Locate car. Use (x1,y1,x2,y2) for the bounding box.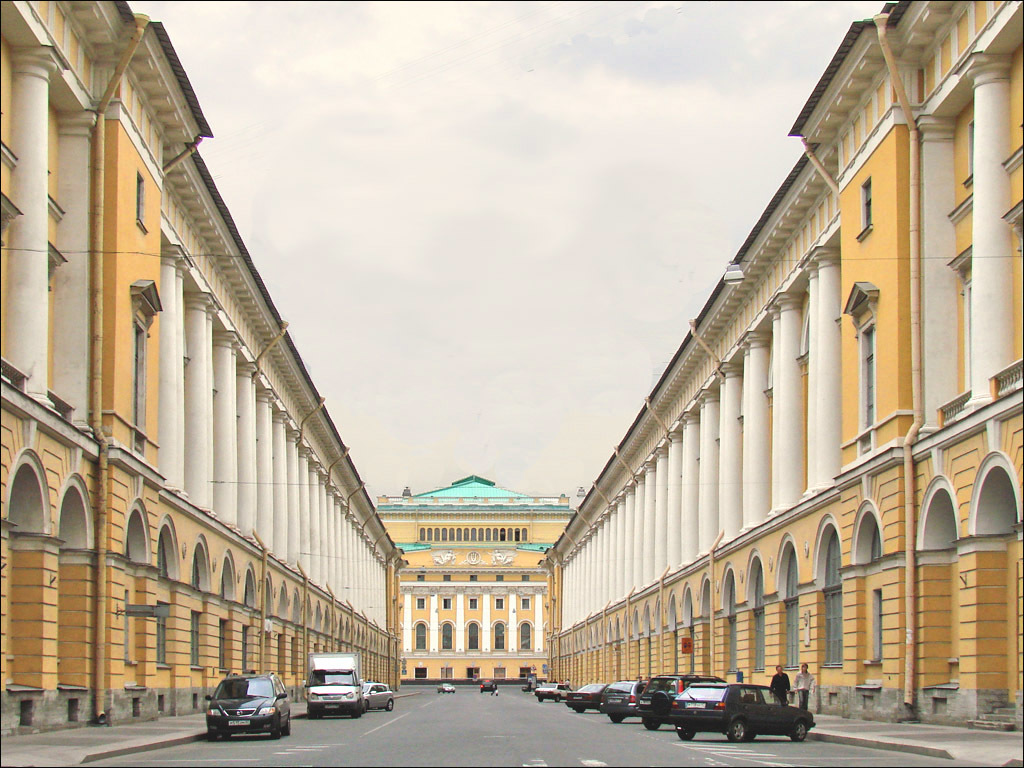
(363,680,397,713).
